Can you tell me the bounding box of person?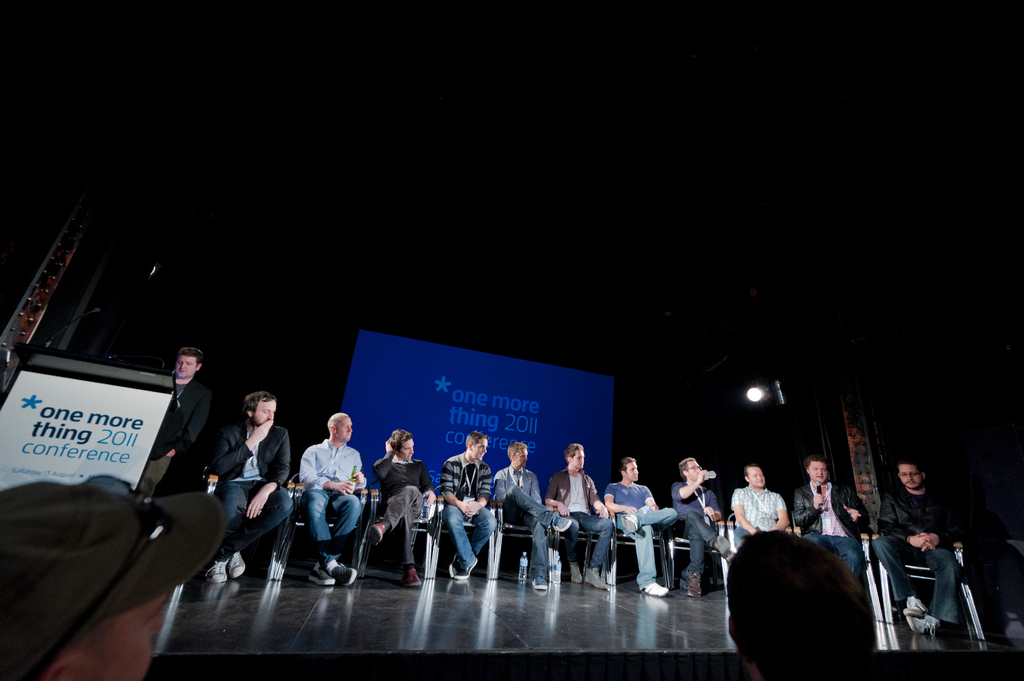
[x1=672, y1=456, x2=730, y2=598].
